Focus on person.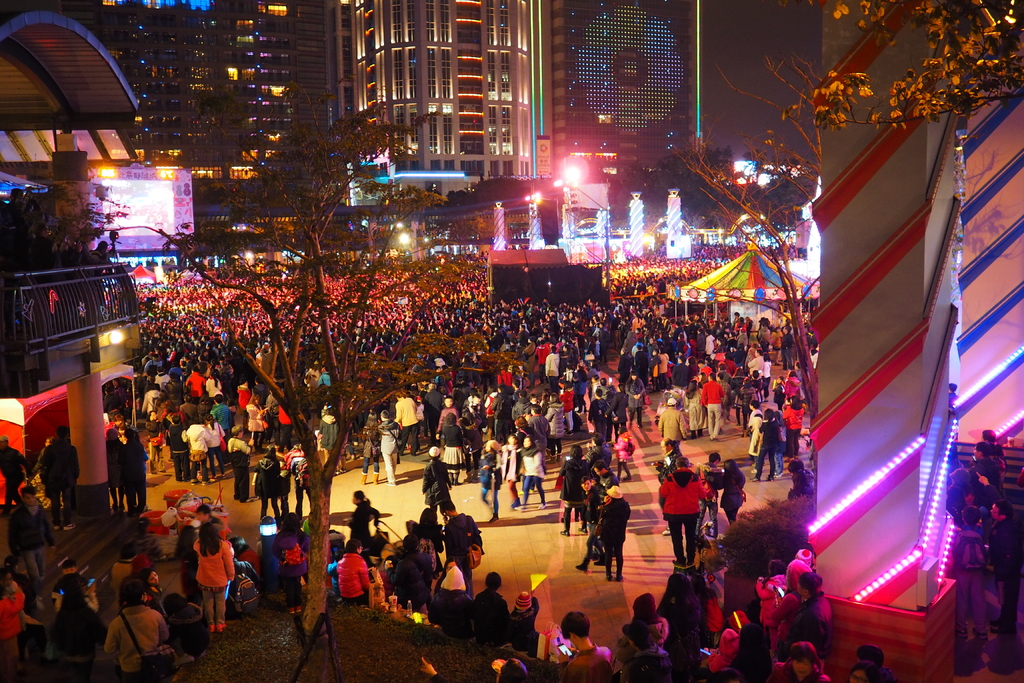
Focused at l=193, t=525, r=236, b=630.
